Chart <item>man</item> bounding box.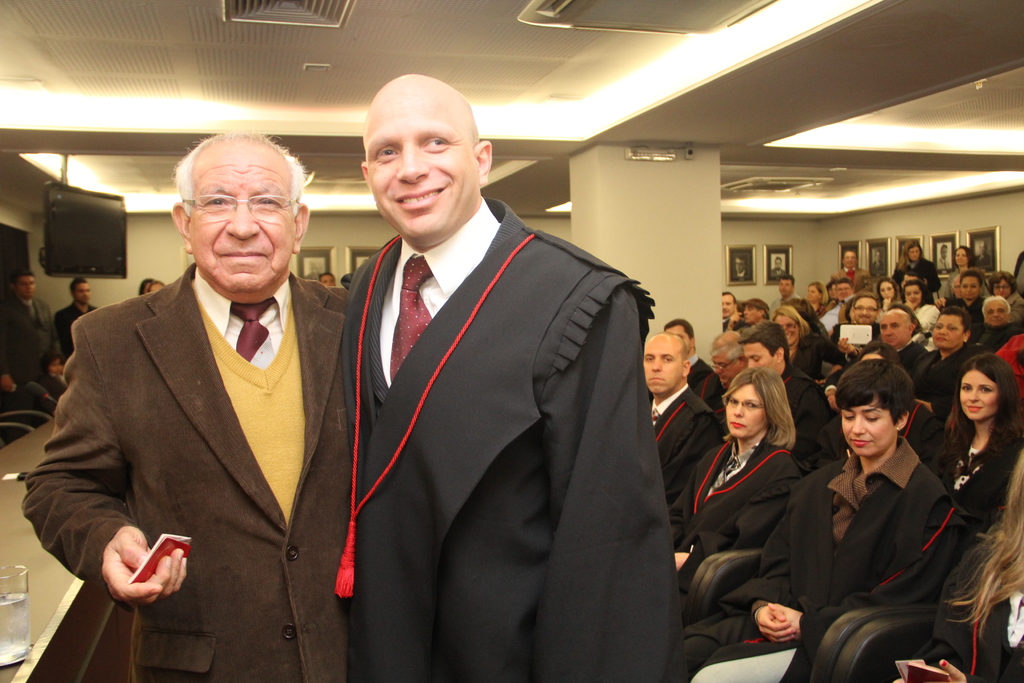
Charted: [732,320,827,457].
